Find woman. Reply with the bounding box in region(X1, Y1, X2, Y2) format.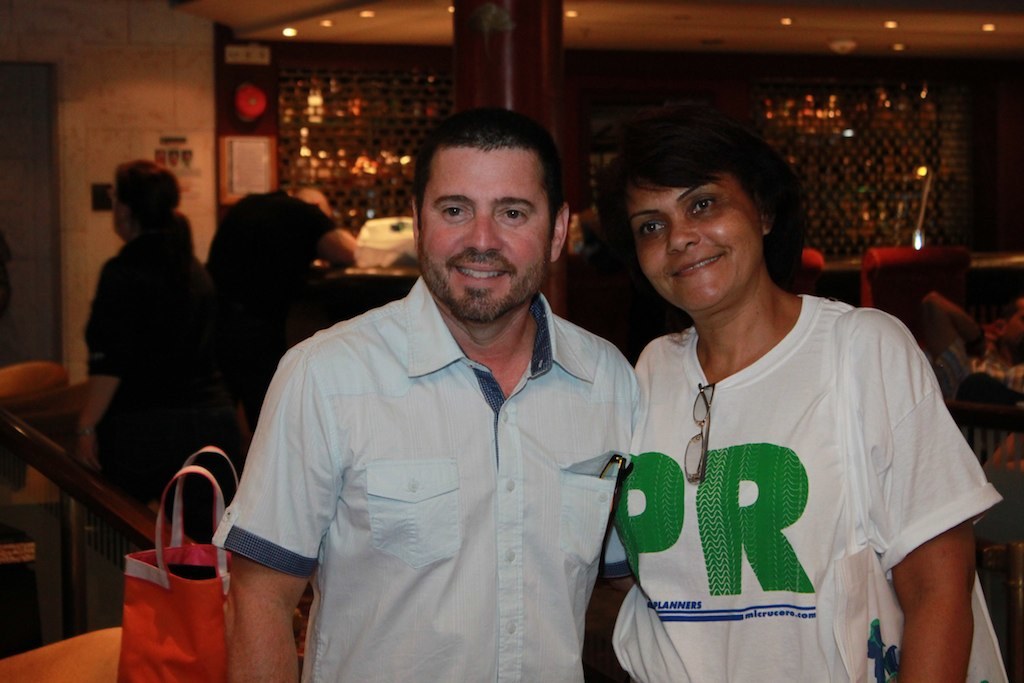
region(72, 160, 230, 529).
